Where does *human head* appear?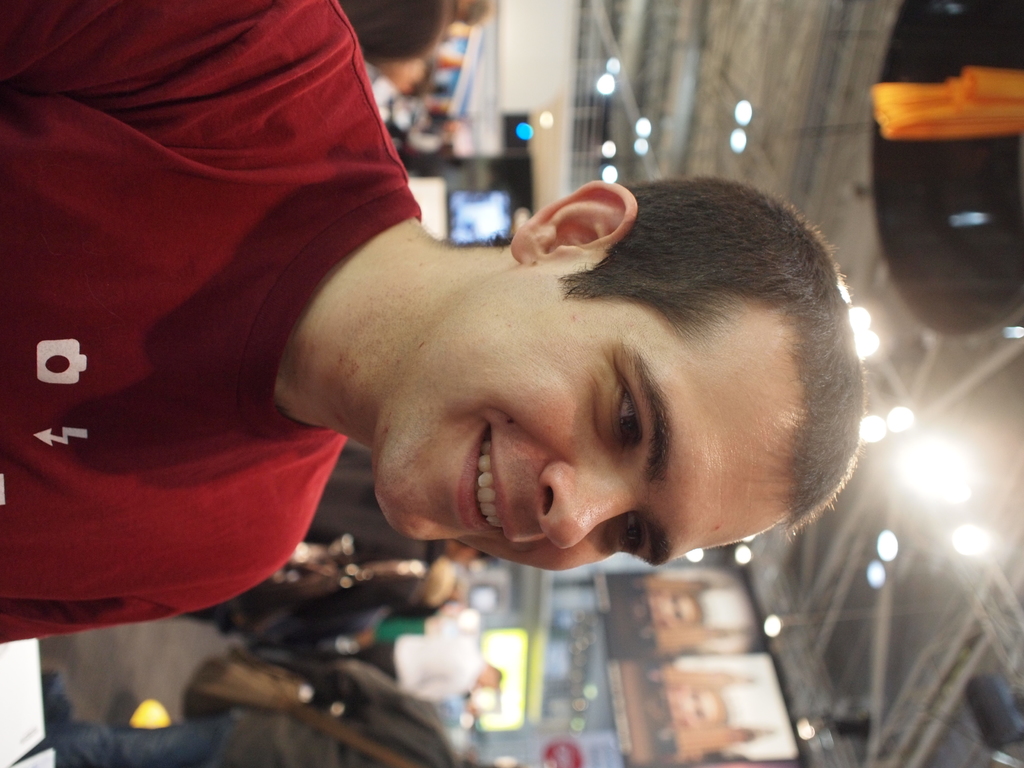
Appears at (x1=296, y1=172, x2=835, y2=561).
